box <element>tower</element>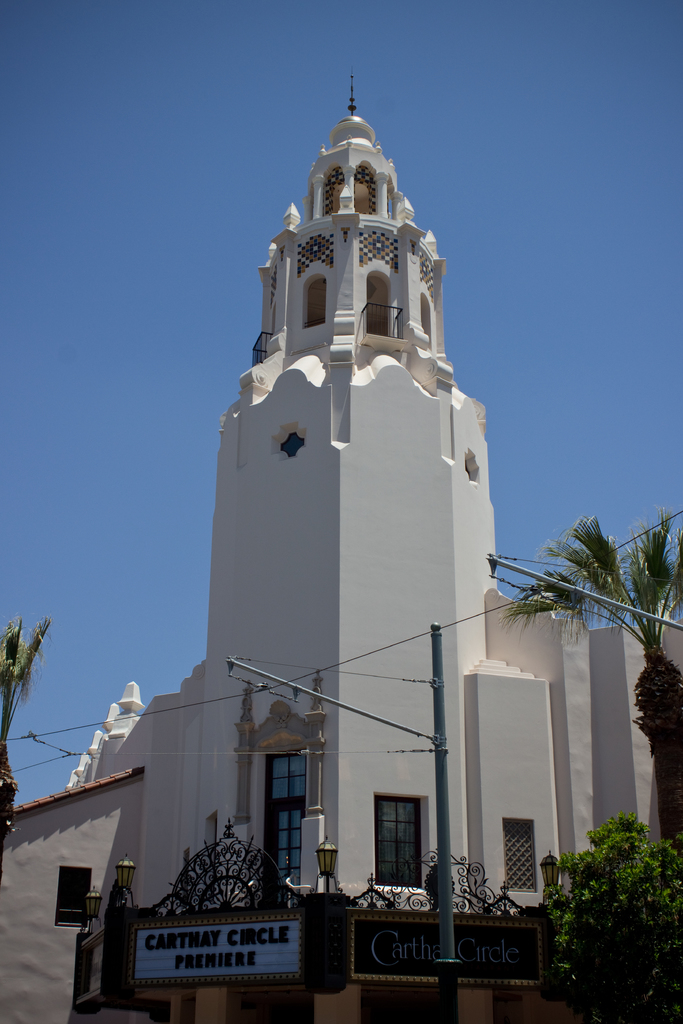
x1=61 y1=62 x2=682 y2=908
